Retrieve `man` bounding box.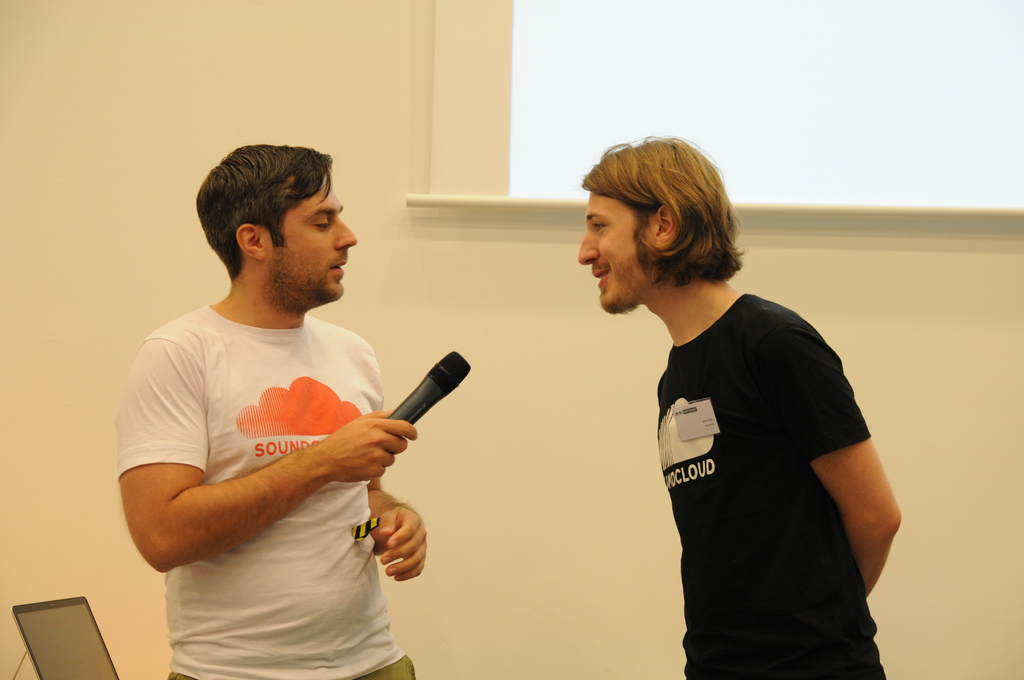
Bounding box: 573:134:902:679.
